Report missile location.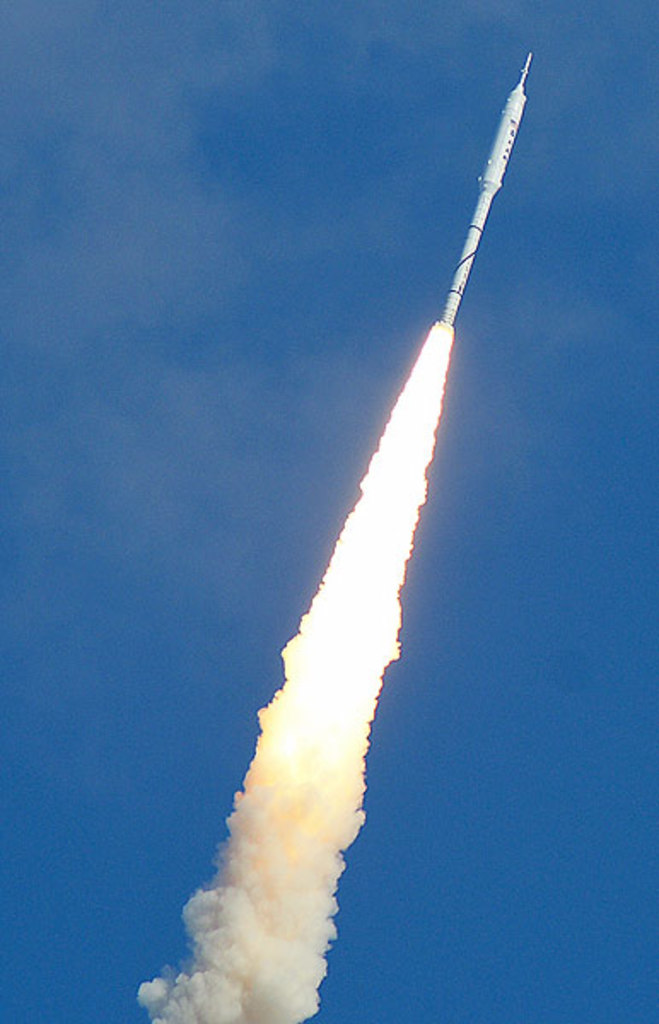
Report: [432,49,533,328].
